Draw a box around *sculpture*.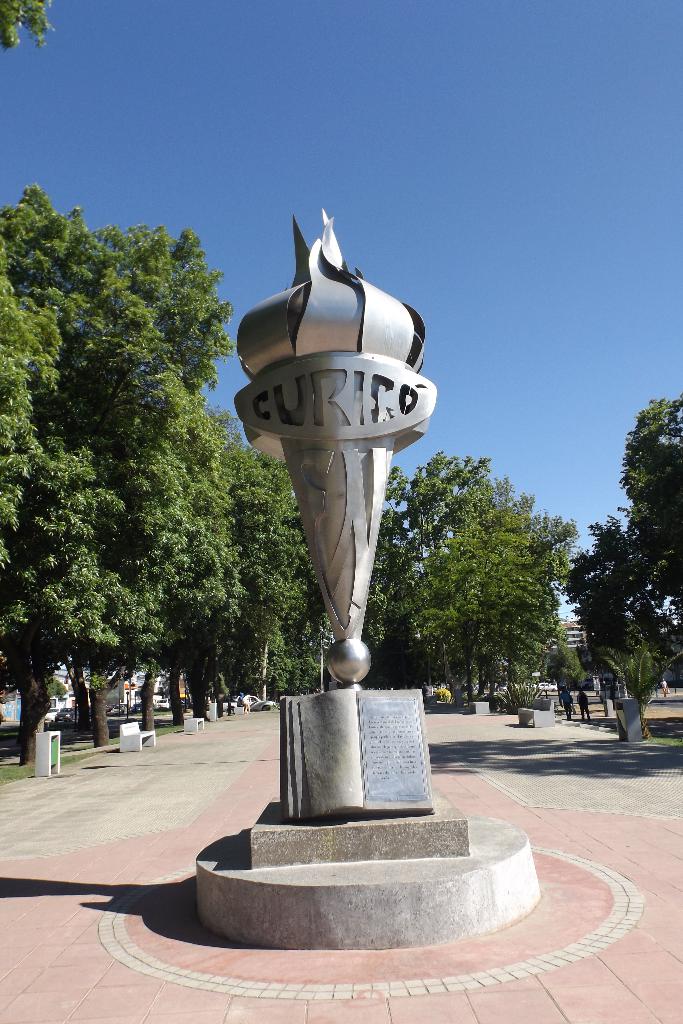
{"x1": 215, "y1": 218, "x2": 440, "y2": 702}.
